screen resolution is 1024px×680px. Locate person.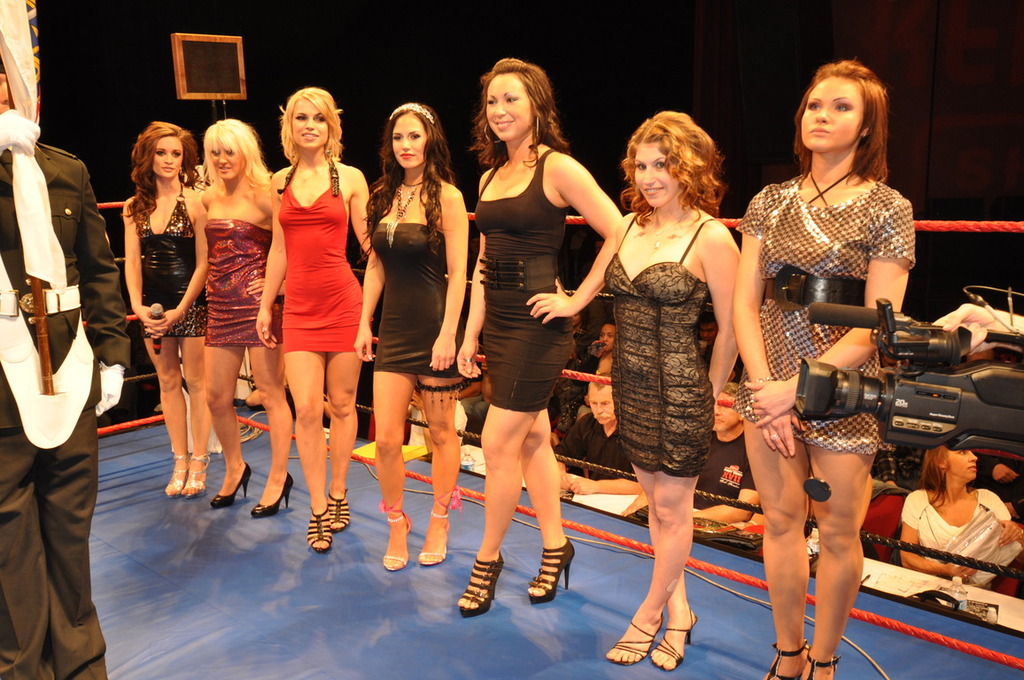
(0,63,134,679).
